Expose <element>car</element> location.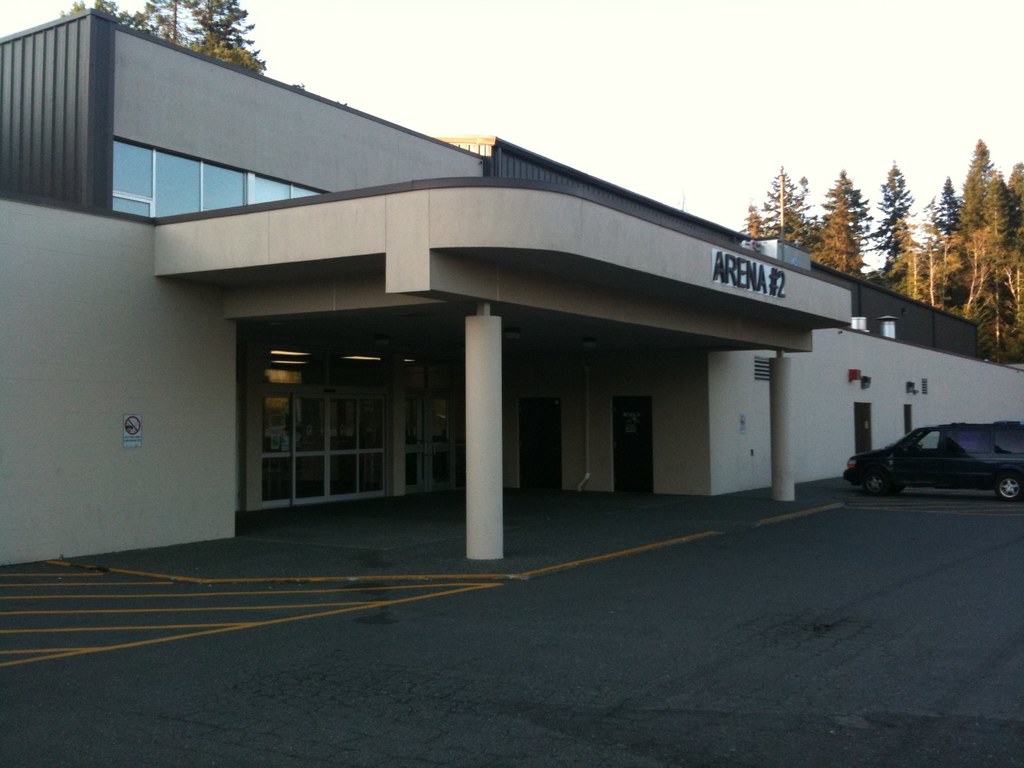
Exposed at 1003 421 1023 449.
